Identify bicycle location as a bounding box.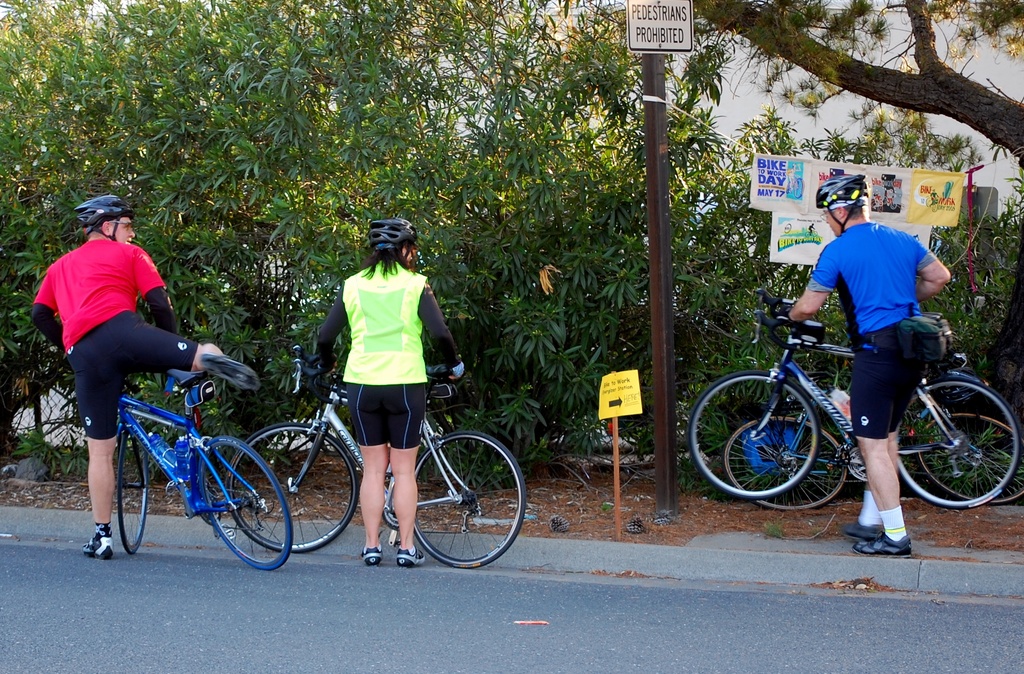
x1=716 y1=397 x2=1018 y2=517.
